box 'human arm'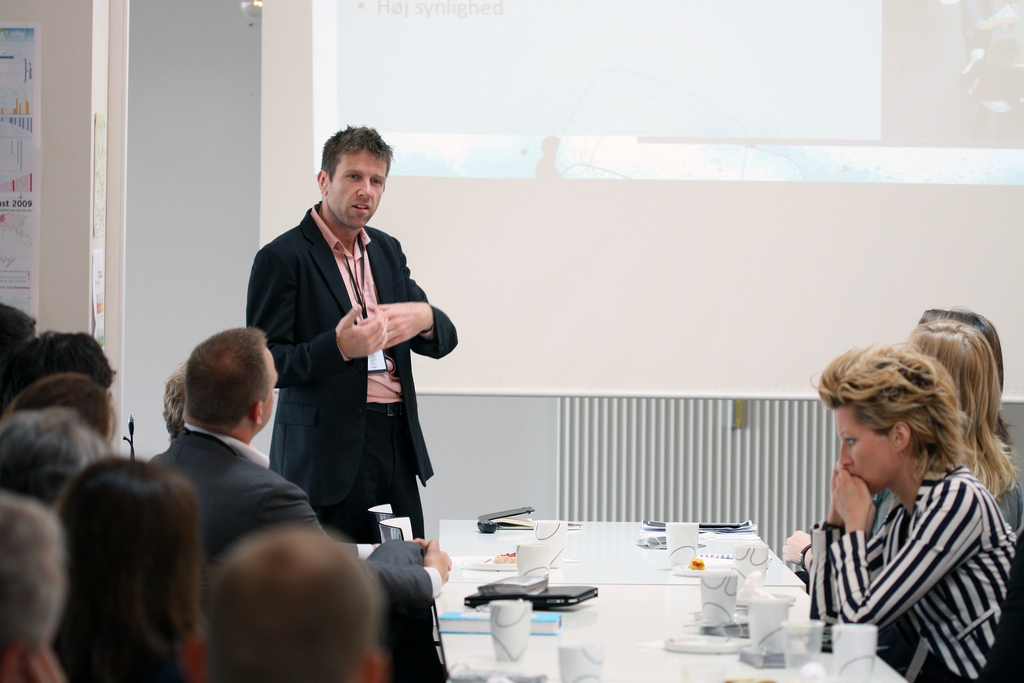
detection(296, 483, 456, 607)
